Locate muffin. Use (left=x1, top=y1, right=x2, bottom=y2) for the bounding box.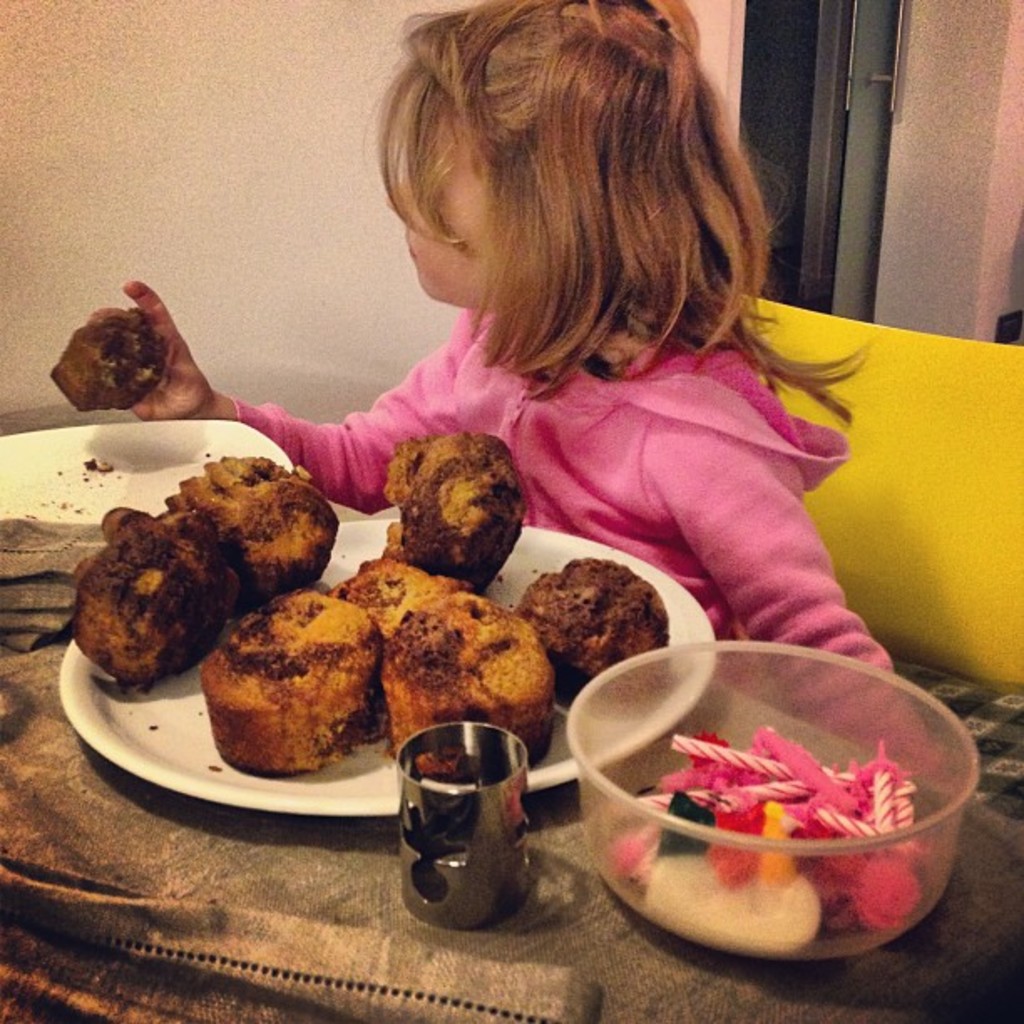
(left=383, top=430, right=524, bottom=599).
